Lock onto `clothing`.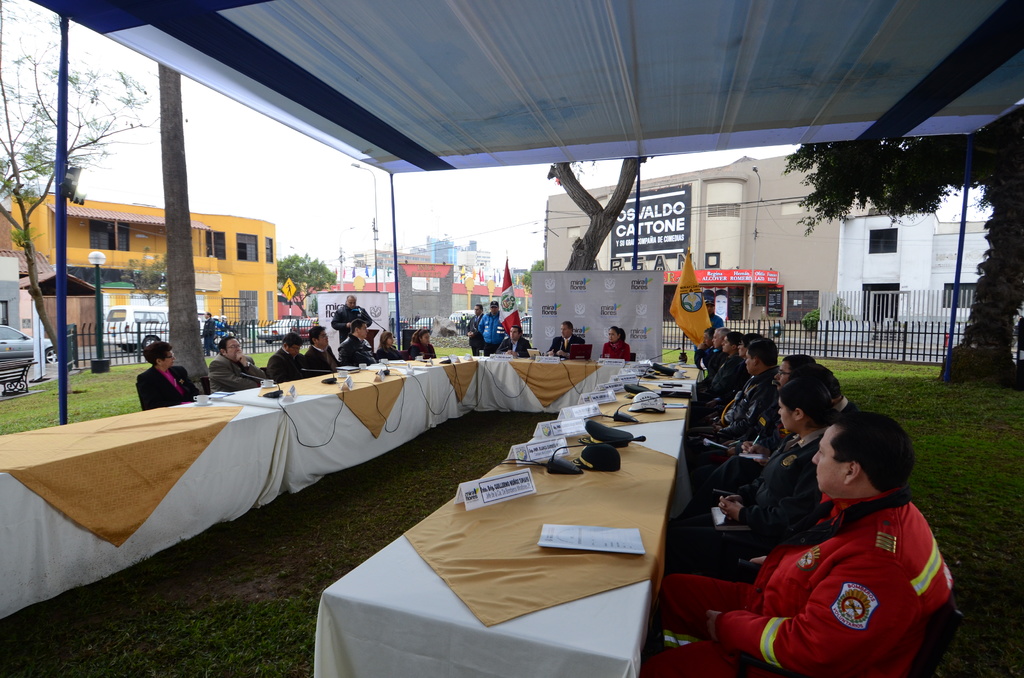
Locked: (499,335,531,358).
